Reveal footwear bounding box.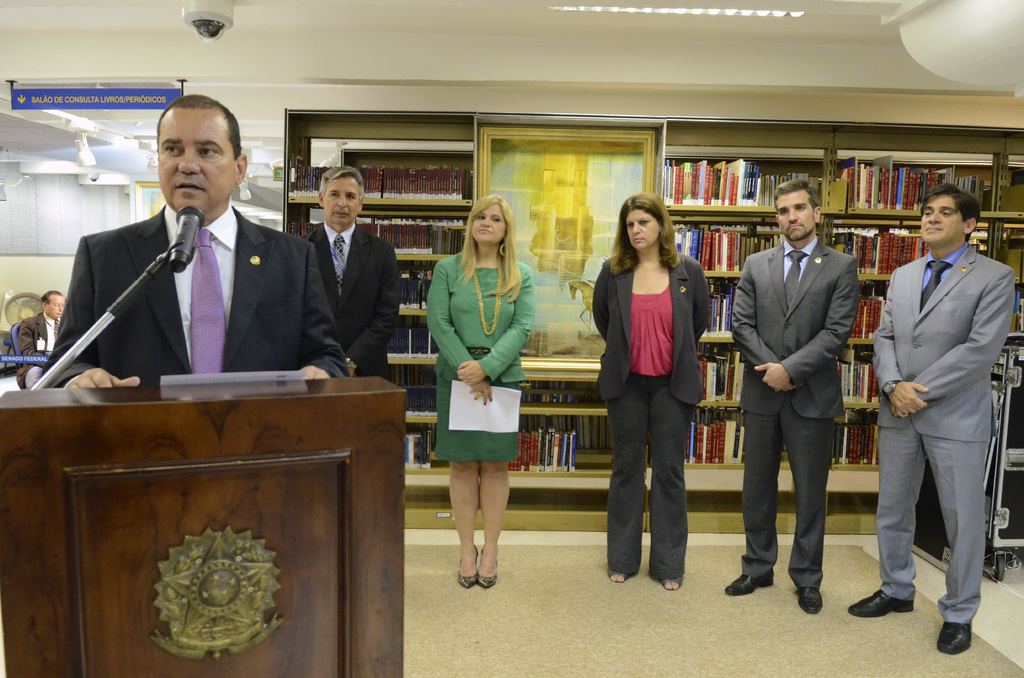
Revealed: bbox(473, 540, 503, 588).
